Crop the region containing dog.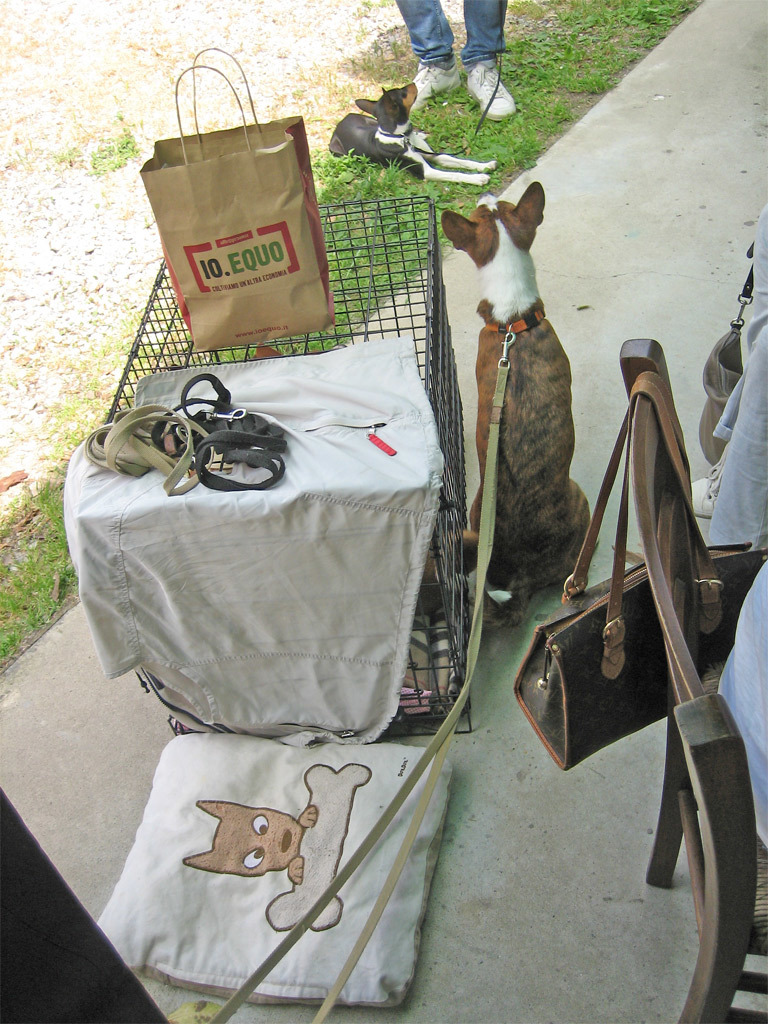
Crop region: detection(417, 499, 481, 608).
